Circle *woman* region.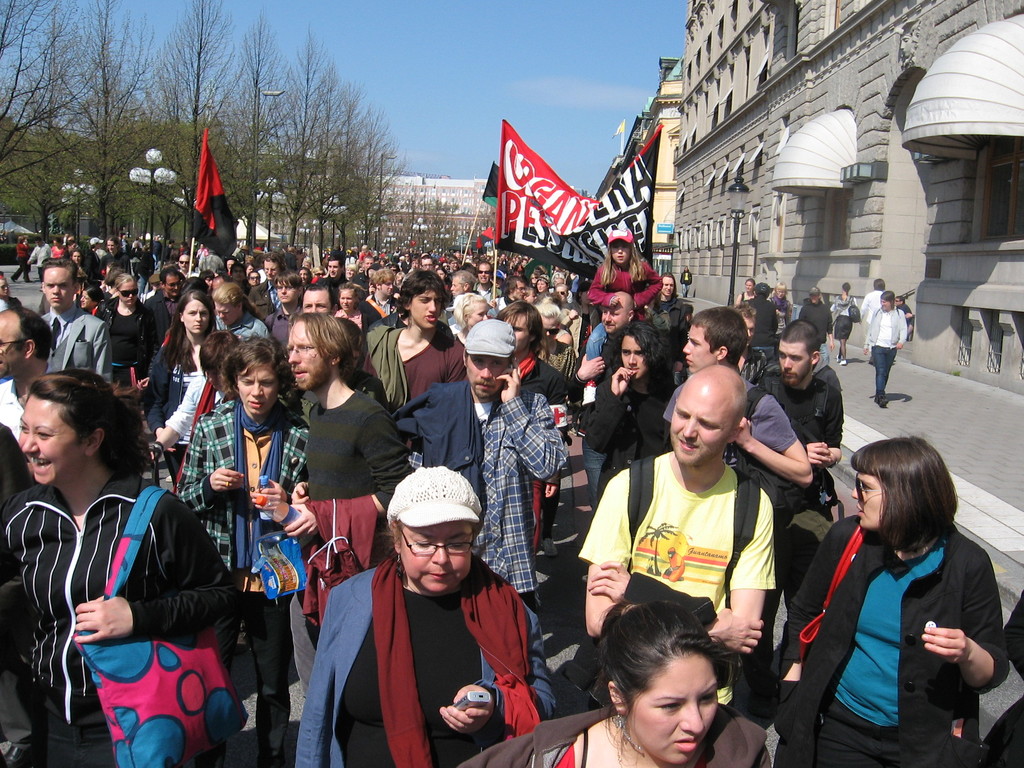
Region: BBox(767, 281, 795, 347).
